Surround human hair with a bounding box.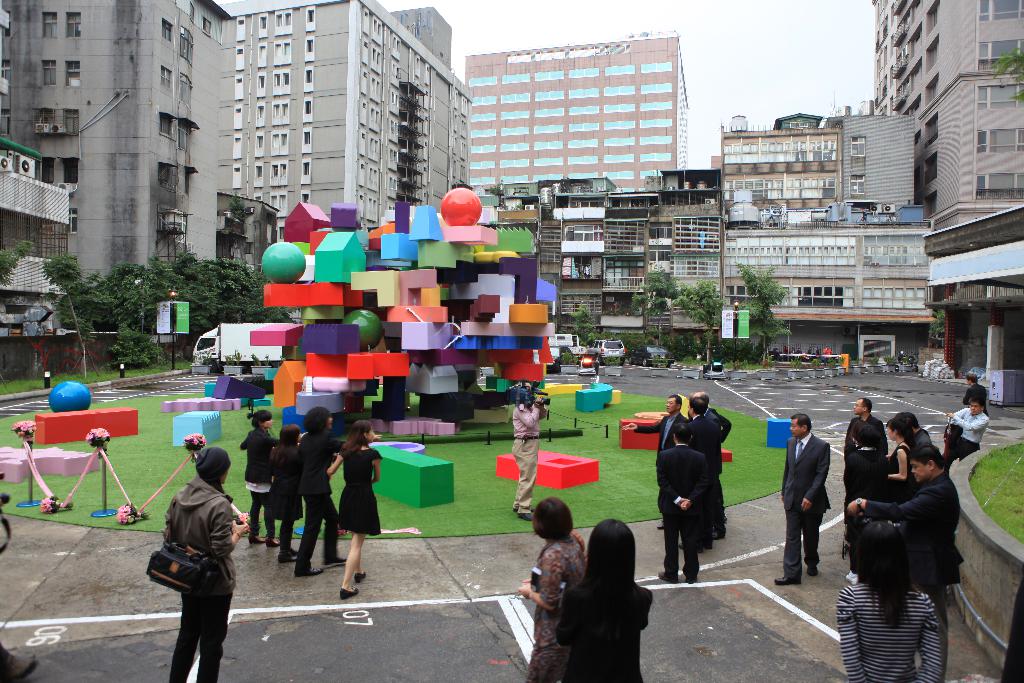
bbox(968, 395, 984, 407).
